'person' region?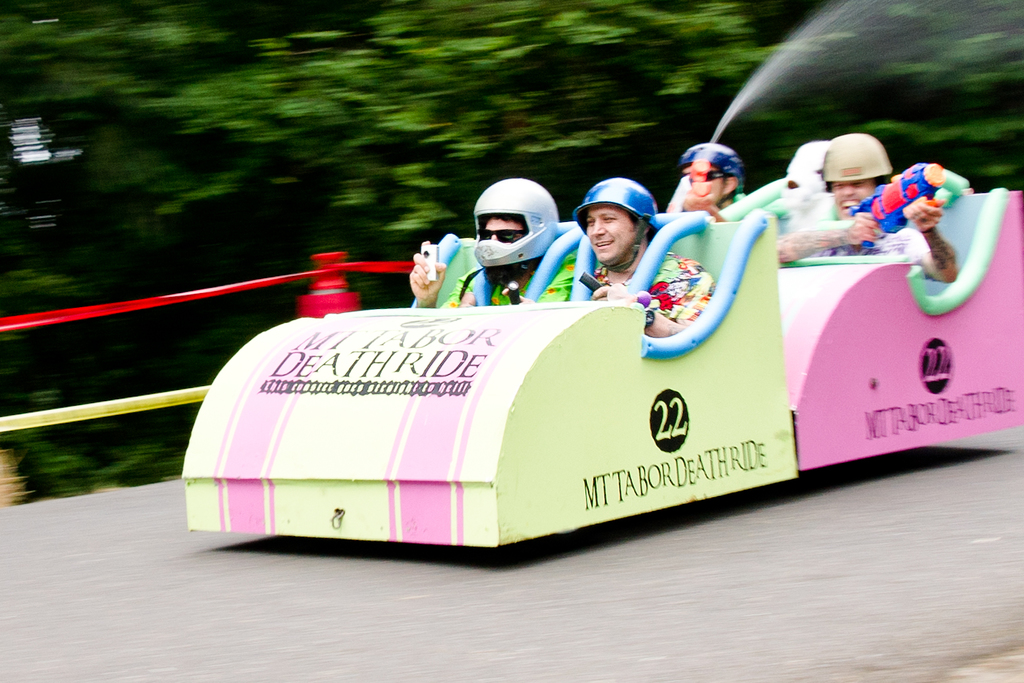
x1=676, y1=140, x2=753, y2=220
